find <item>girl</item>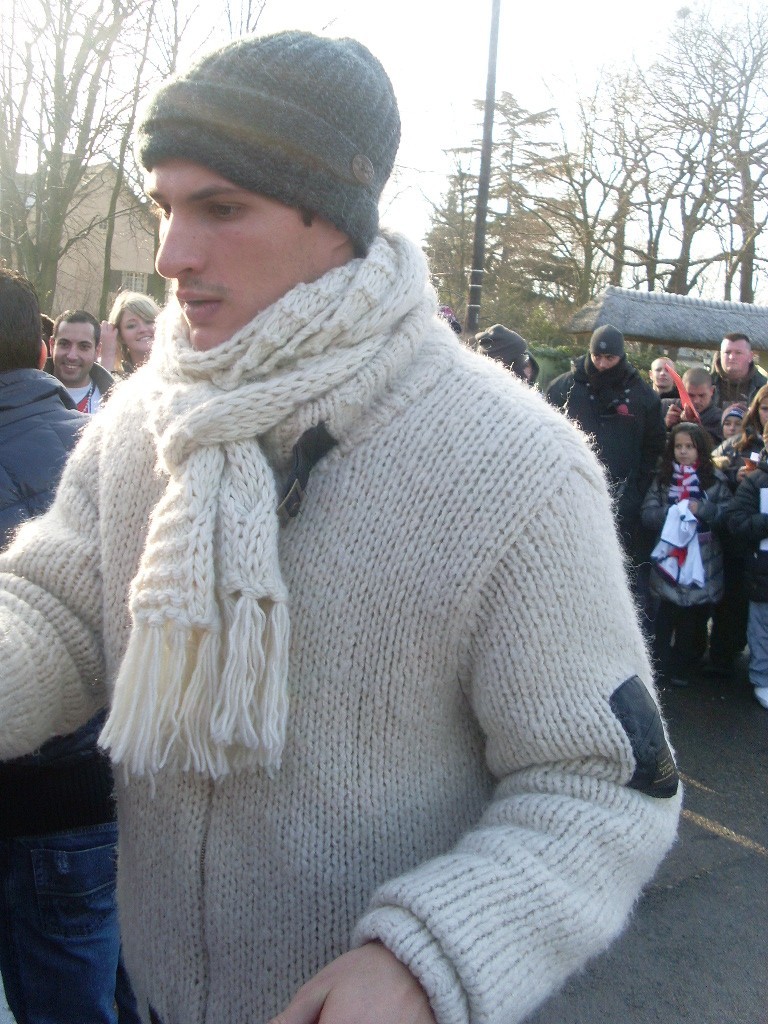
[x1=101, y1=288, x2=165, y2=380]
